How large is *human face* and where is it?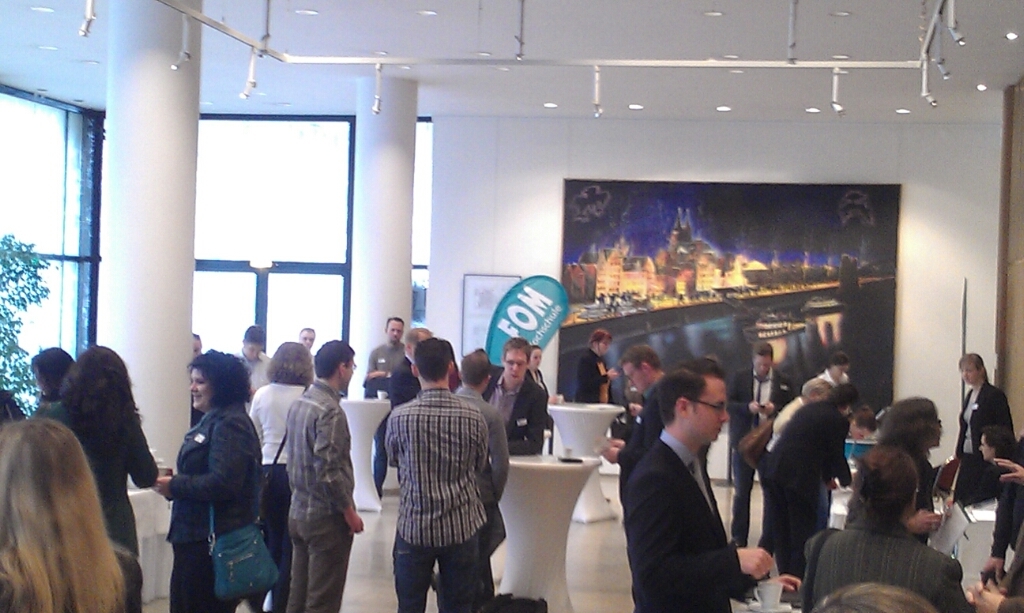
Bounding box: x1=242 y1=344 x2=260 y2=359.
